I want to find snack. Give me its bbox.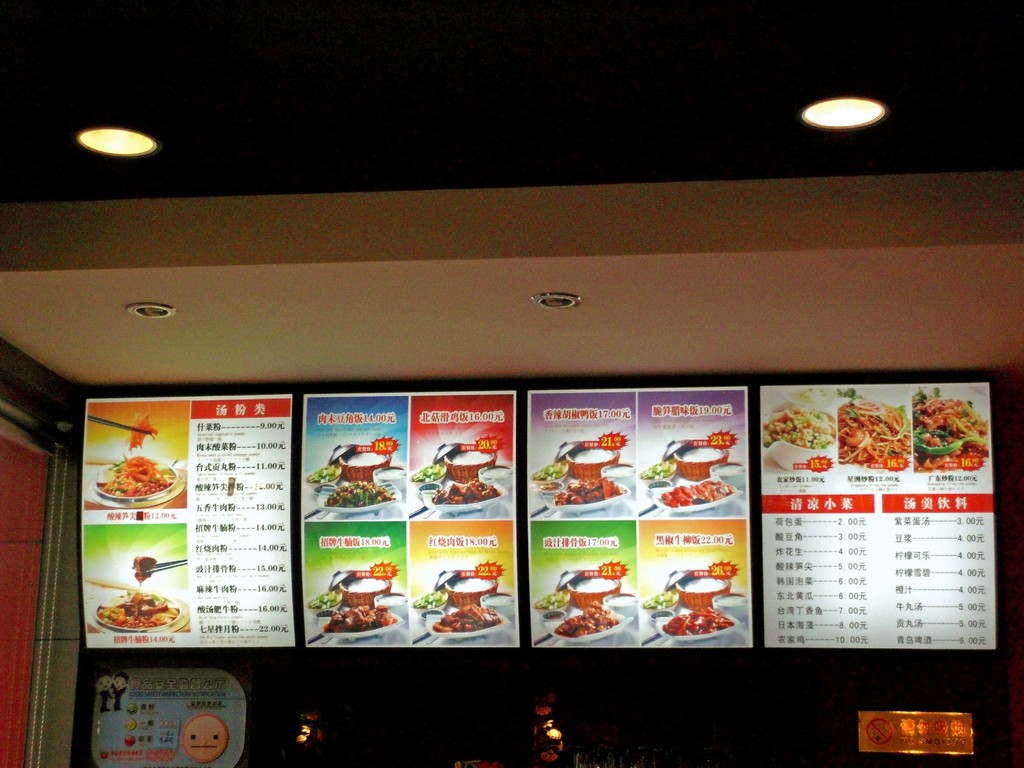
box(500, 367, 763, 698).
